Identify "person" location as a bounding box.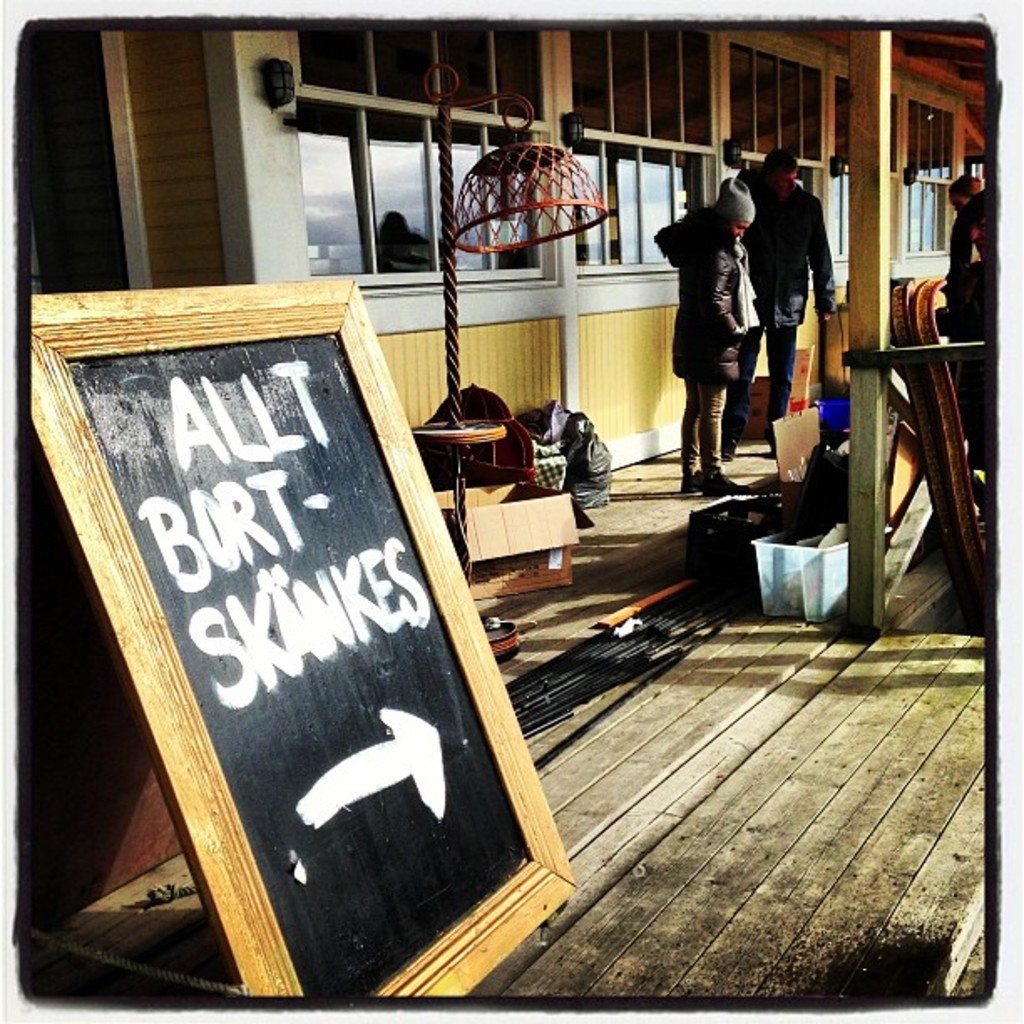
BBox(944, 167, 991, 325).
